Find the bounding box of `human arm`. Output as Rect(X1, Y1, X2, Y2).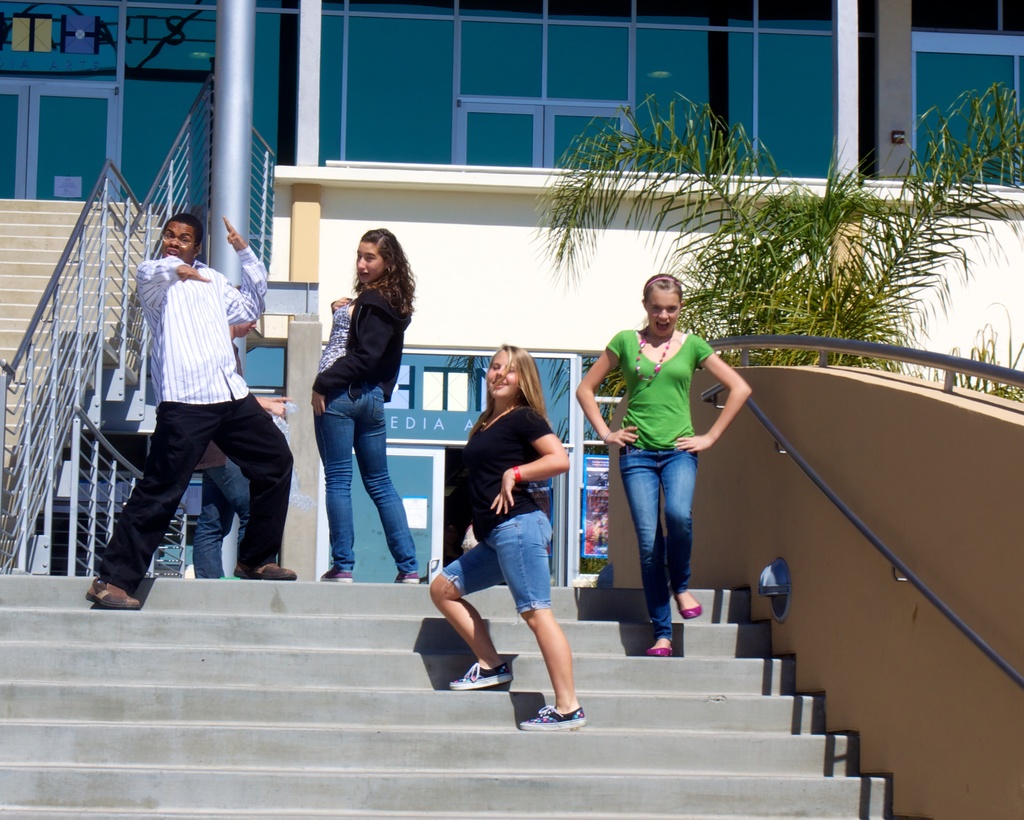
Rect(223, 215, 273, 321).
